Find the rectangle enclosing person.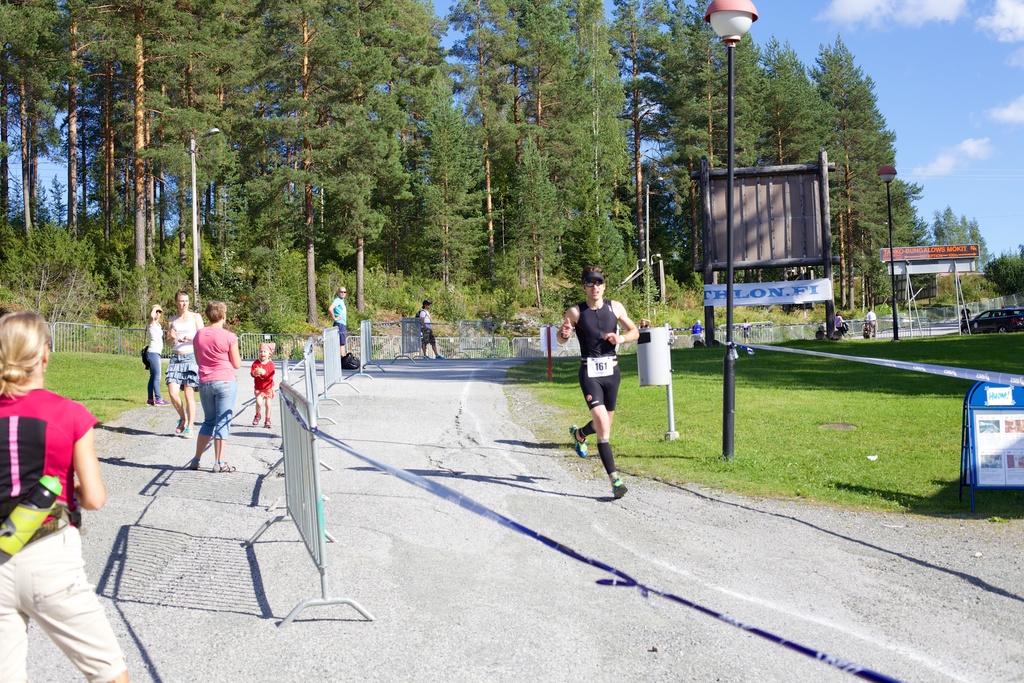
<region>834, 314, 844, 336</region>.
